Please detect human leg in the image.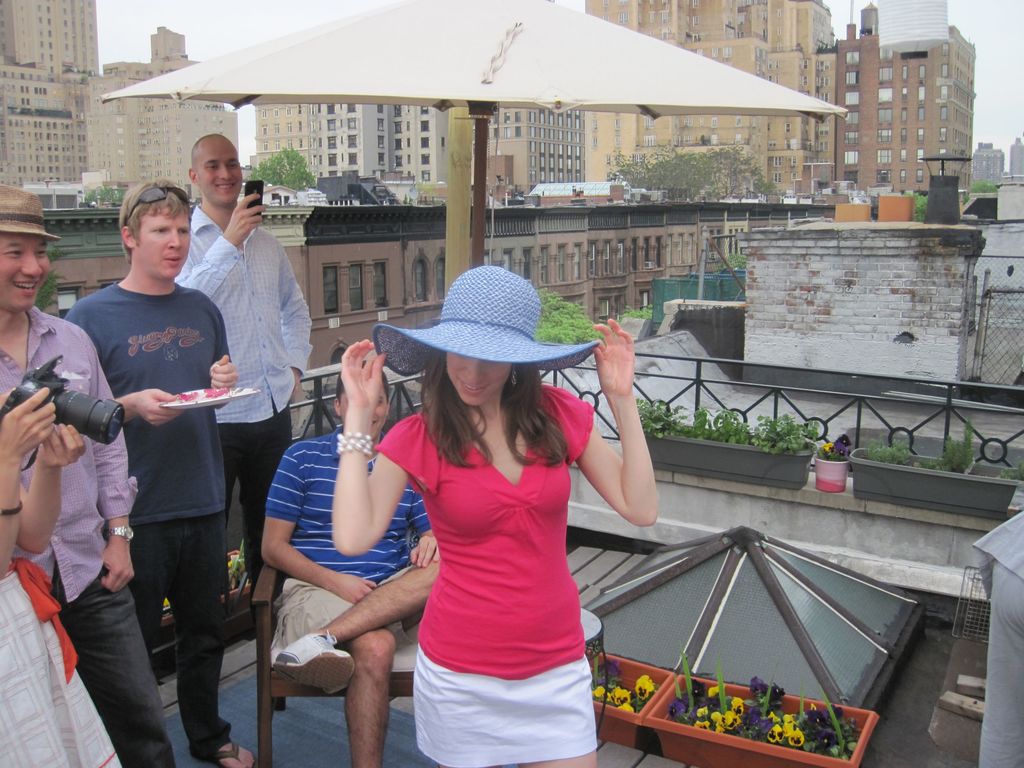
BBox(218, 416, 250, 524).
